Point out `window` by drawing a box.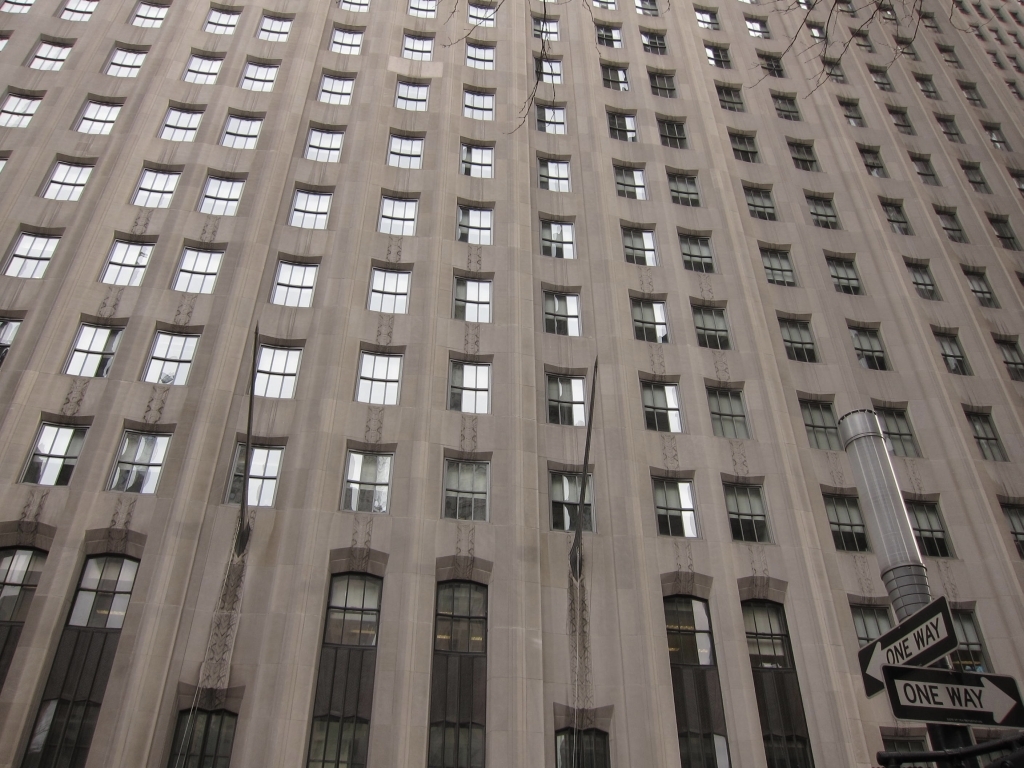
box(916, 159, 942, 184).
